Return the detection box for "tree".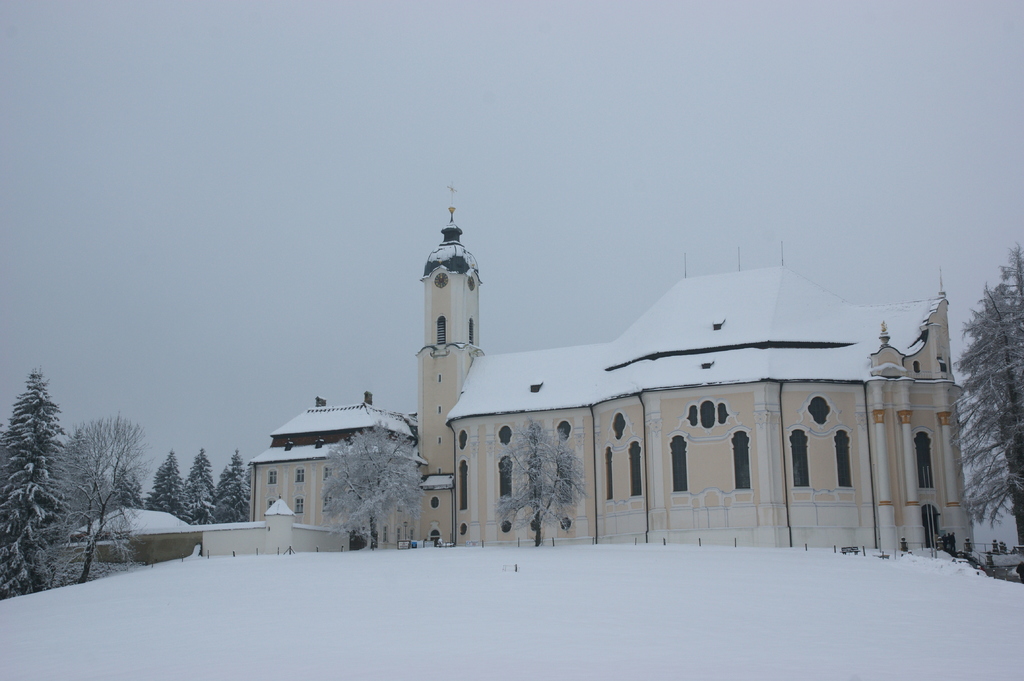
{"x1": 210, "y1": 447, "x2": 259, "y2": 525}.
